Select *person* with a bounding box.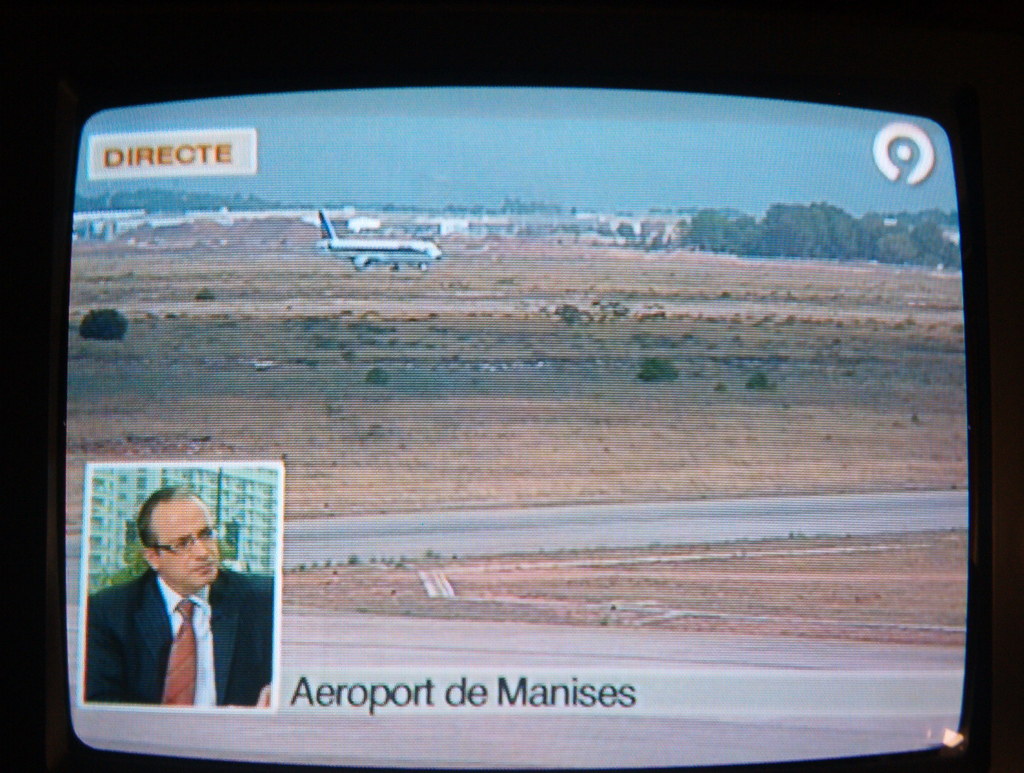
[x1=86, y1=484, x2=275, y2=703].
